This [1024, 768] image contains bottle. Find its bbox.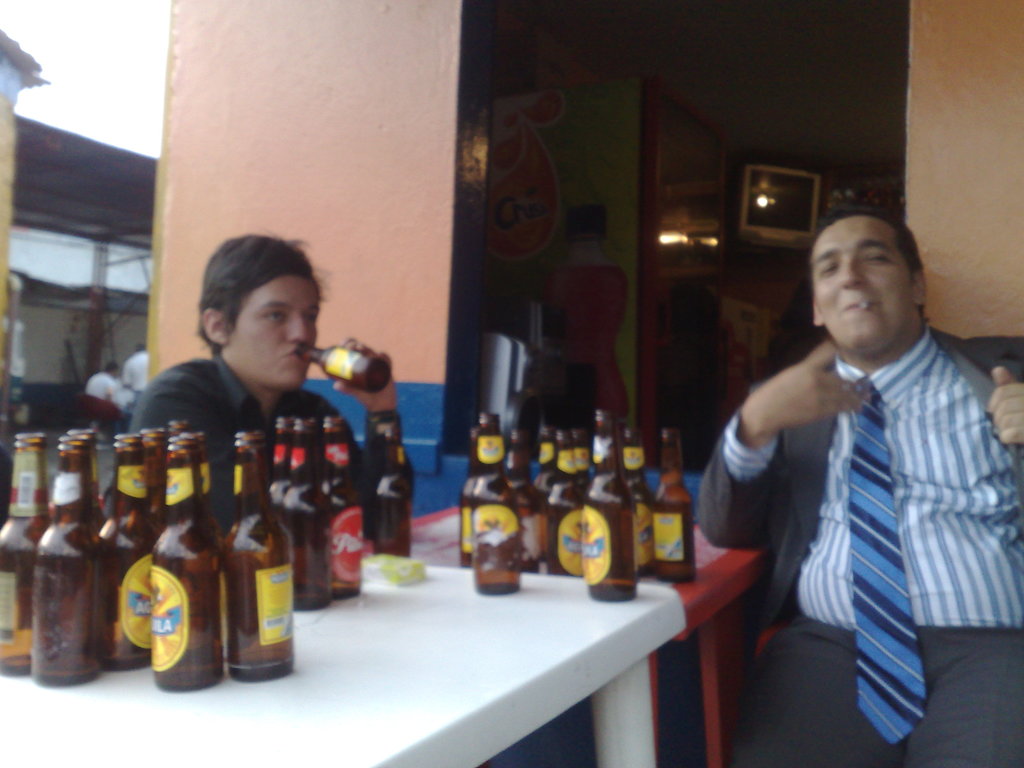
[x1=0, y1=420, x2=73, y2=687].
